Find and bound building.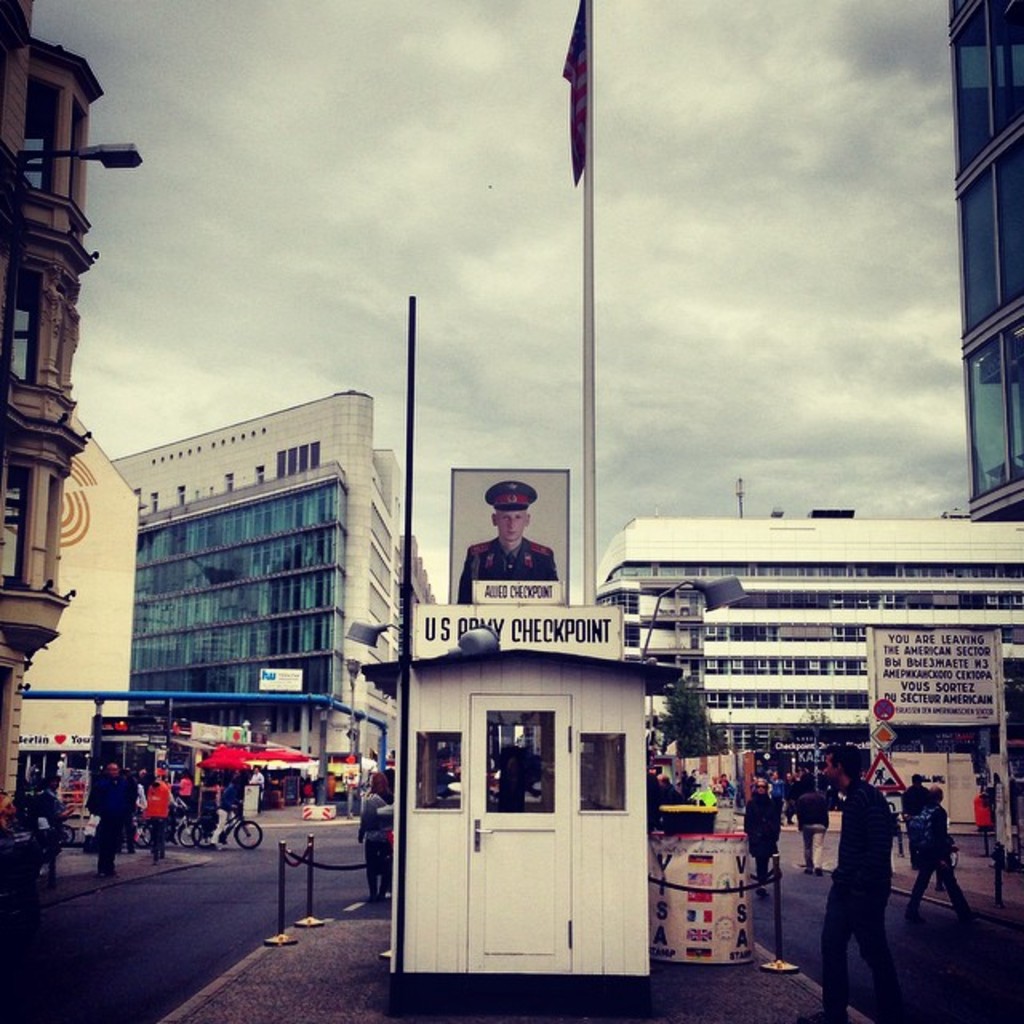
Bound: BBox(106, 389, 442, 752).
